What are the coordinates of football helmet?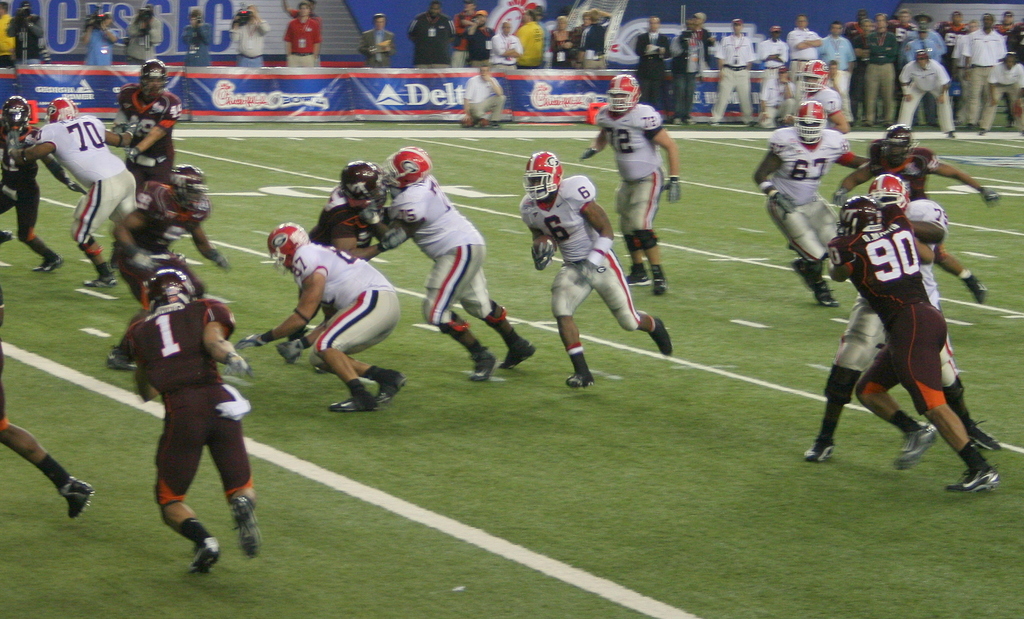
BBox(879, 123, 916, 163).
